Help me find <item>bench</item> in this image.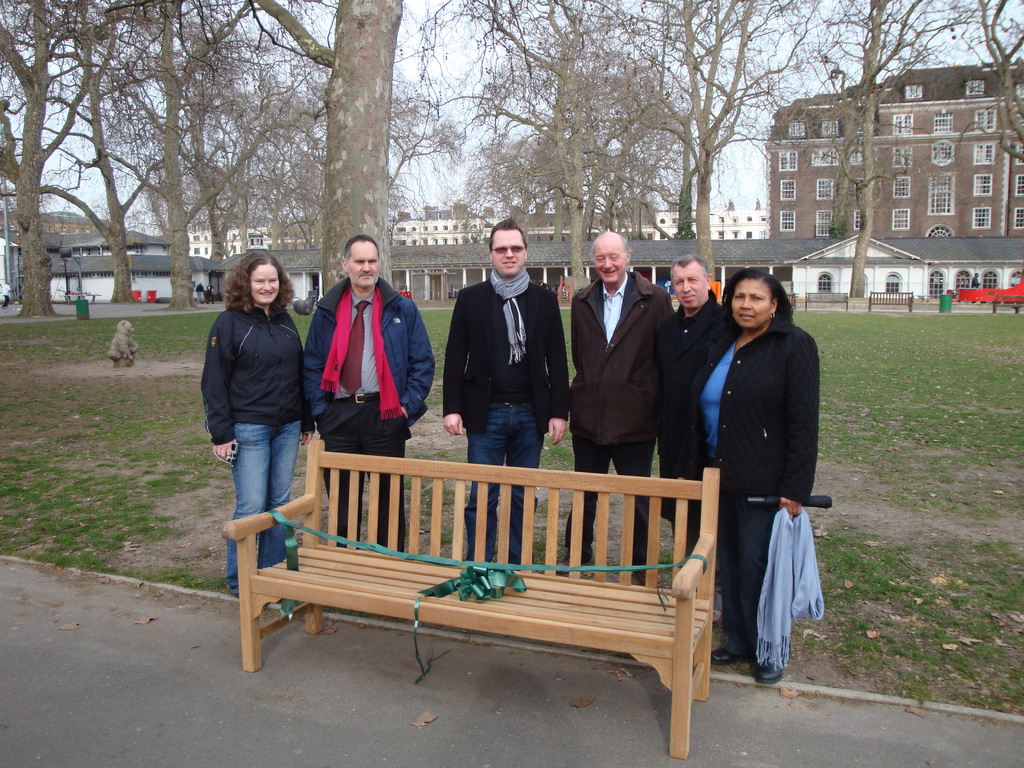
Found it: bbox=[220, 467, 719, 757].
